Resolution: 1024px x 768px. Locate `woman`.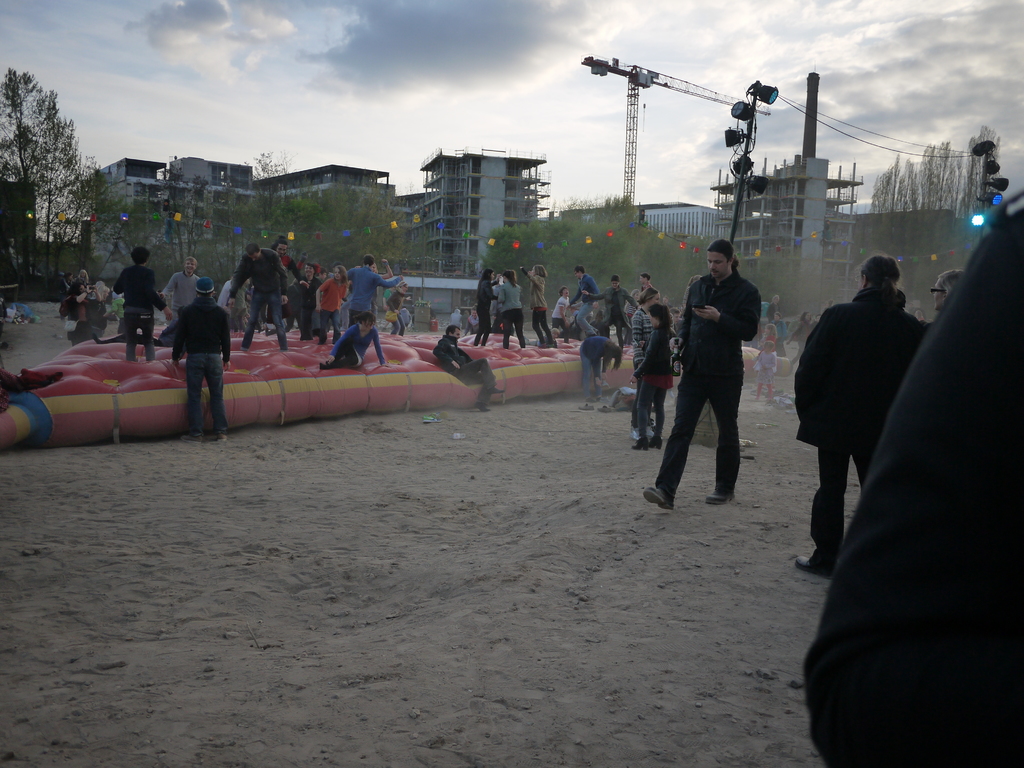
<bbox>474, 265, 497, 347</bbox>.
